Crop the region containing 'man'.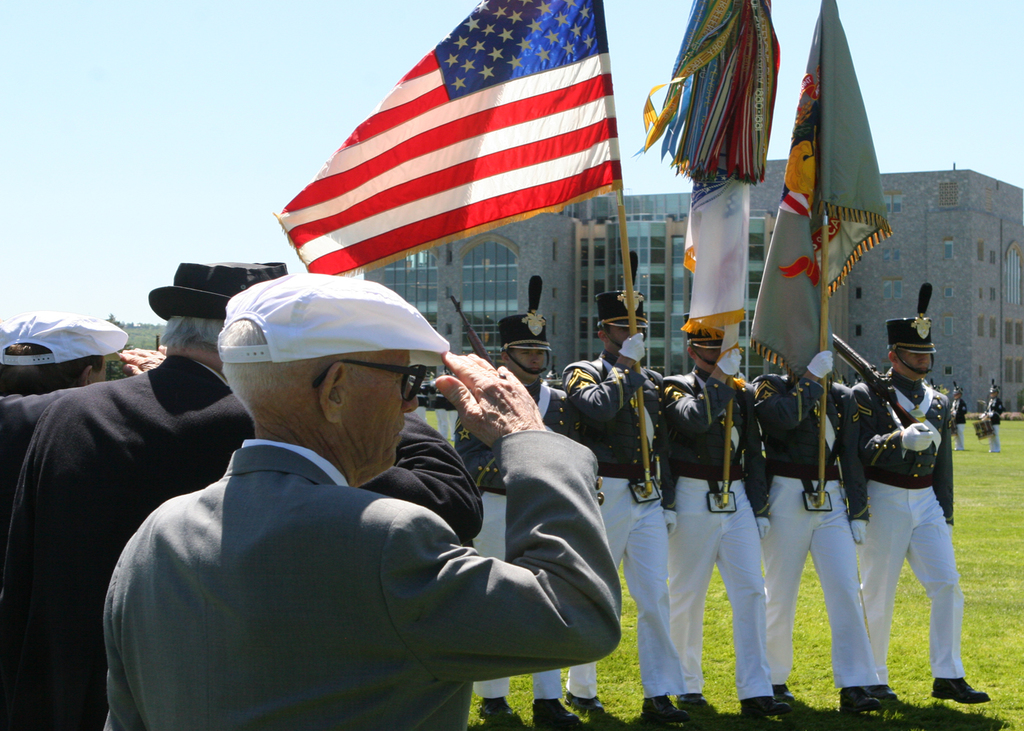
Crop region: rect(99, 270, 623, 730).
